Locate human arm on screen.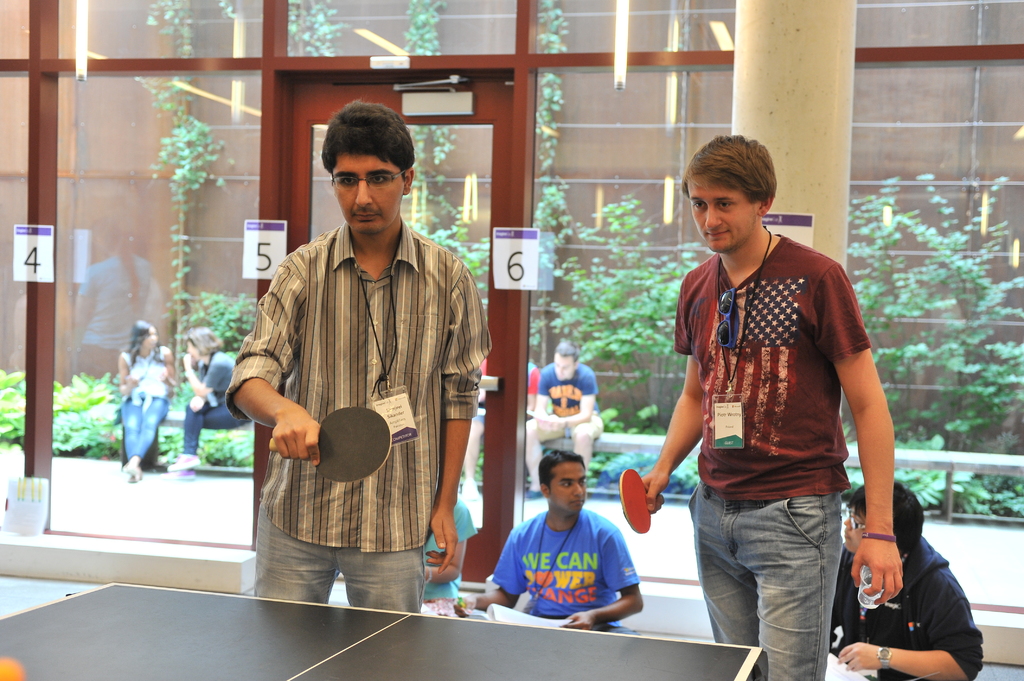
On screen at locate(545, 369, 598, 435).
